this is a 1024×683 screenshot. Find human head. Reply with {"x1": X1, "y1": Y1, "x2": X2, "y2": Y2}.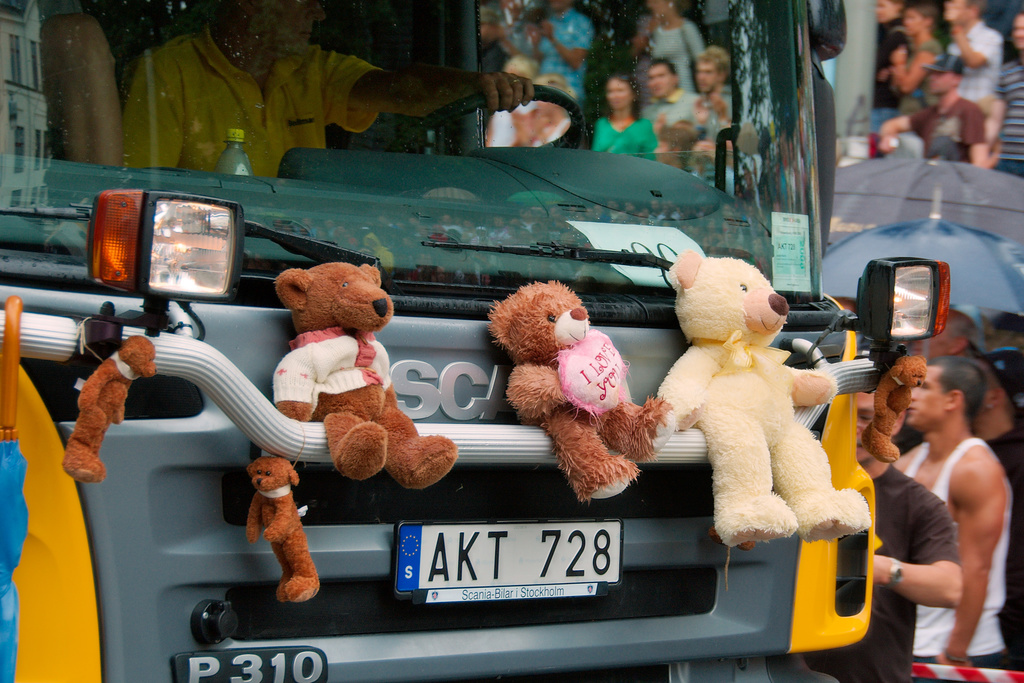
{"x1": 909, "y1": 51, "x2": 962, "y2": 97}.
